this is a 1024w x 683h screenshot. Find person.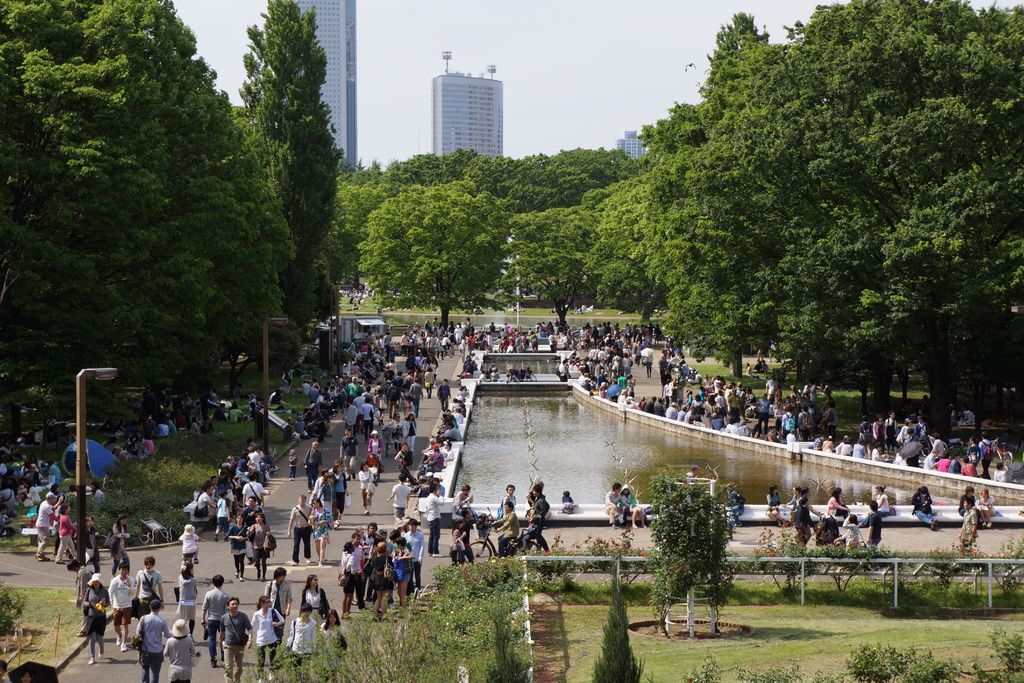
Bounding box: 604/482/627/525.
